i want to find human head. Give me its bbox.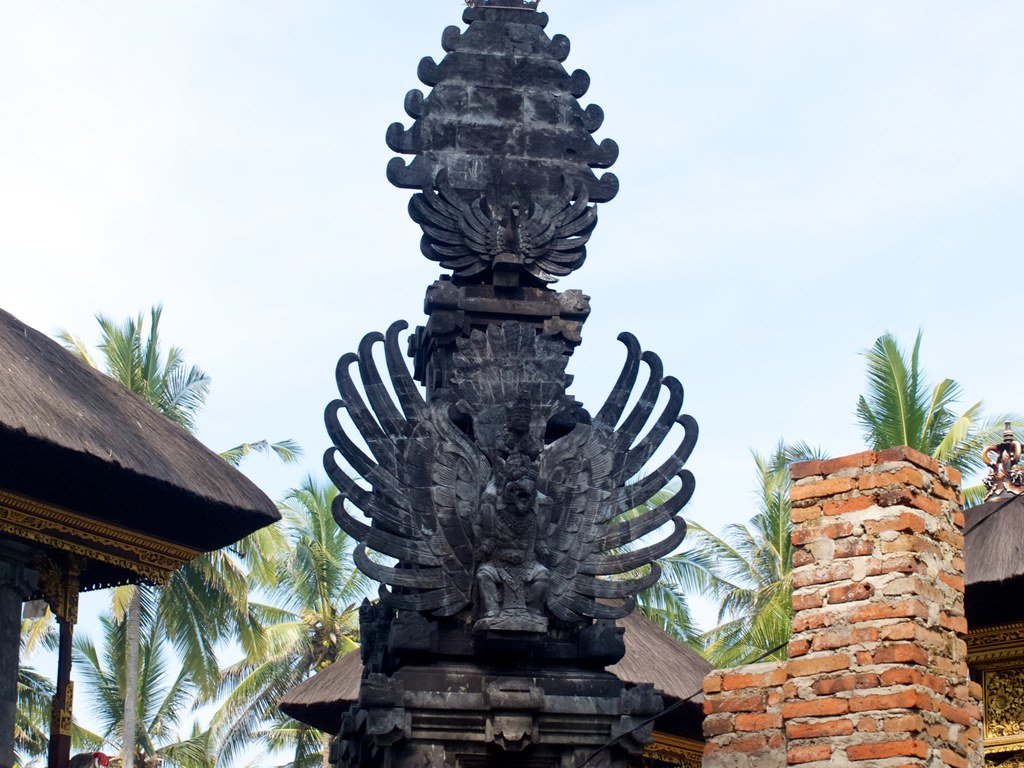
locate(493, 449, 541, 518).
